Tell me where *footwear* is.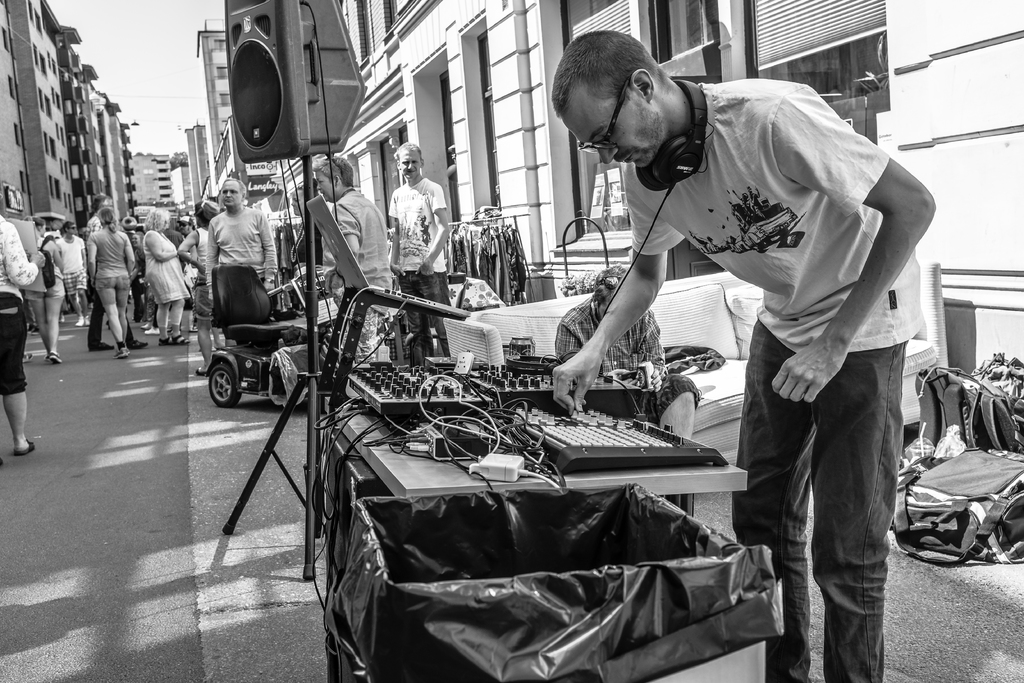
*footwear* is at {"x1": 0, "y1": 454, "x2": 7, "y2": 468}.
